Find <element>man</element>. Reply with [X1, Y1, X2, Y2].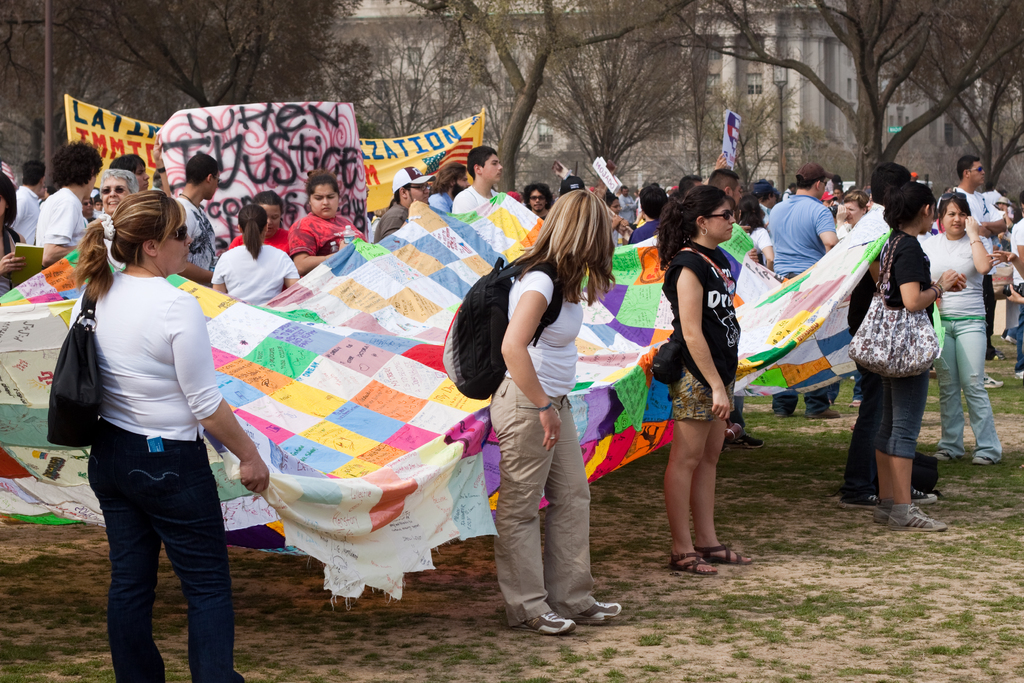
[402, 156, 471, 218].
